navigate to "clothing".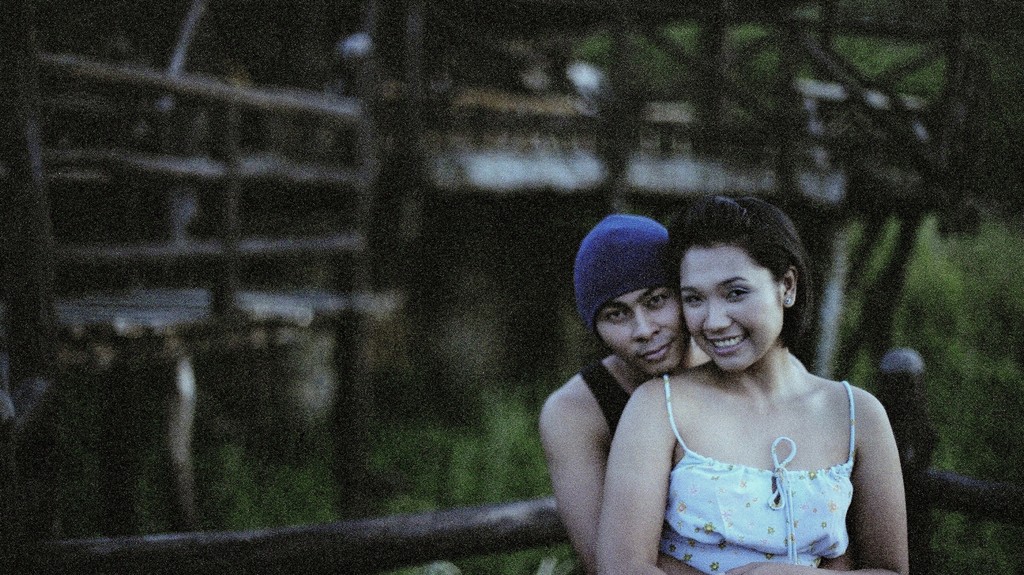
Navigation target: {"x1": 626, "y1": 306, "x2": 898, "y2": 565}.
